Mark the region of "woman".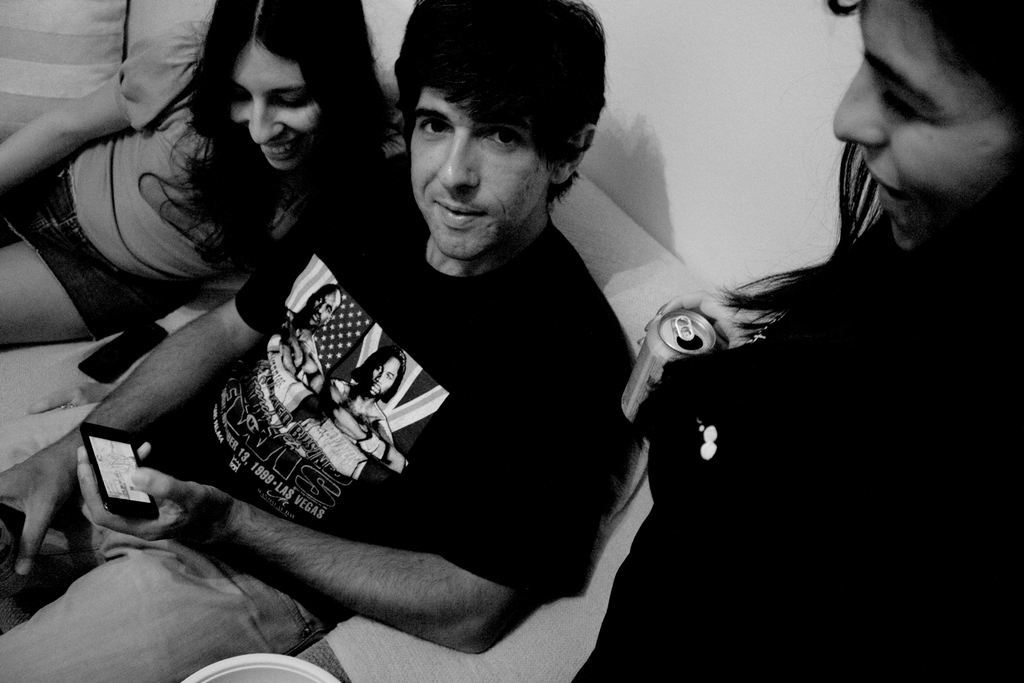
Region: 572, 0, 1023, 682.
